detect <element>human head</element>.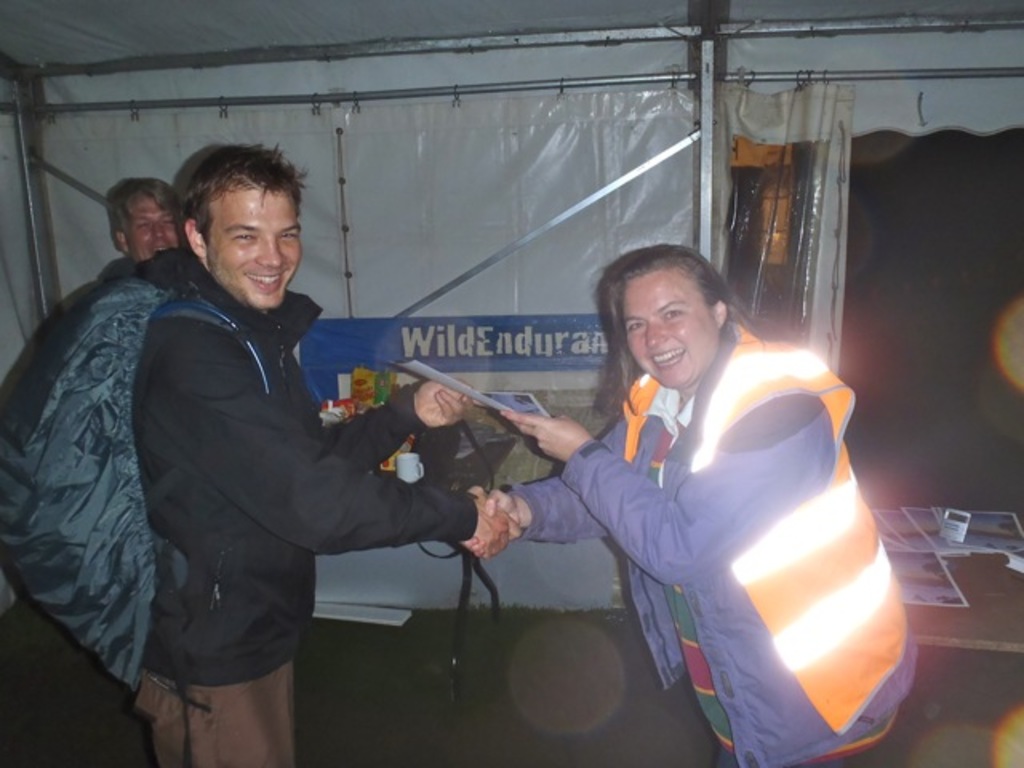
Detected at x1=115, y1=178, x2=178, y2=261.
